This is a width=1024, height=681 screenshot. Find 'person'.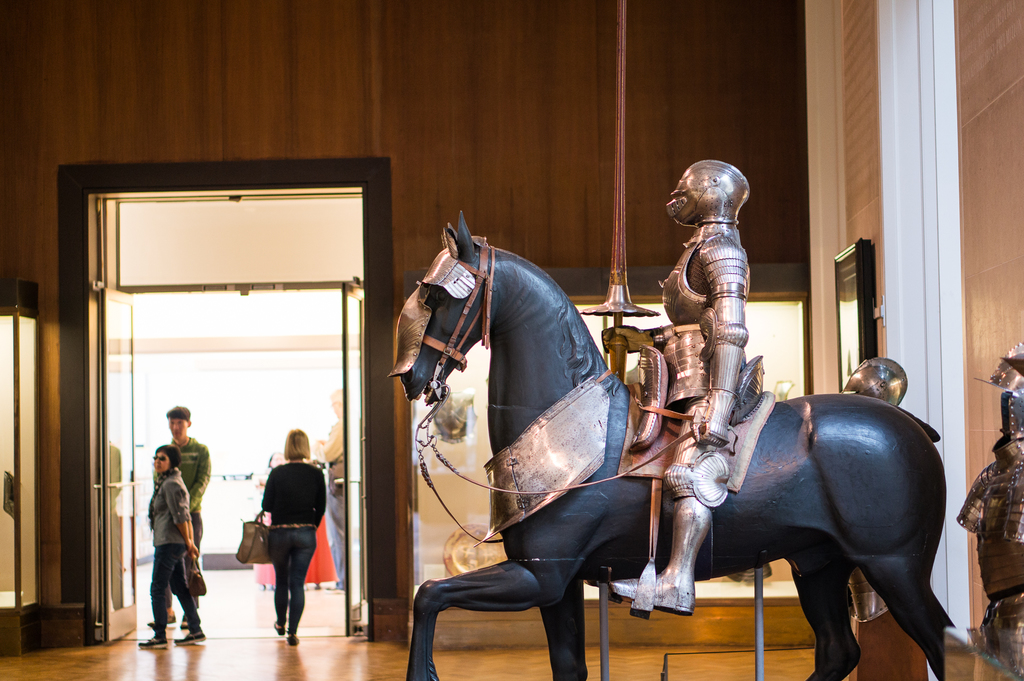
Bounding box: bbox=[599, 159, 750, 614].
